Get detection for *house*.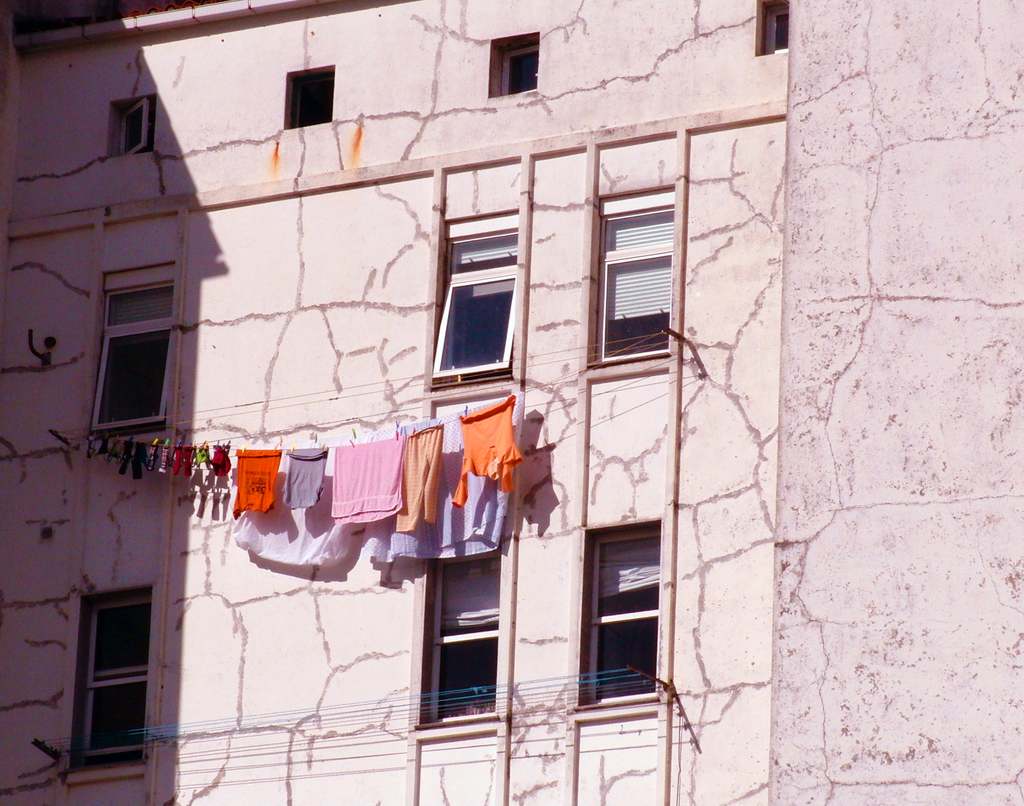
Detection: bbox(12, 9, 865, 805).
